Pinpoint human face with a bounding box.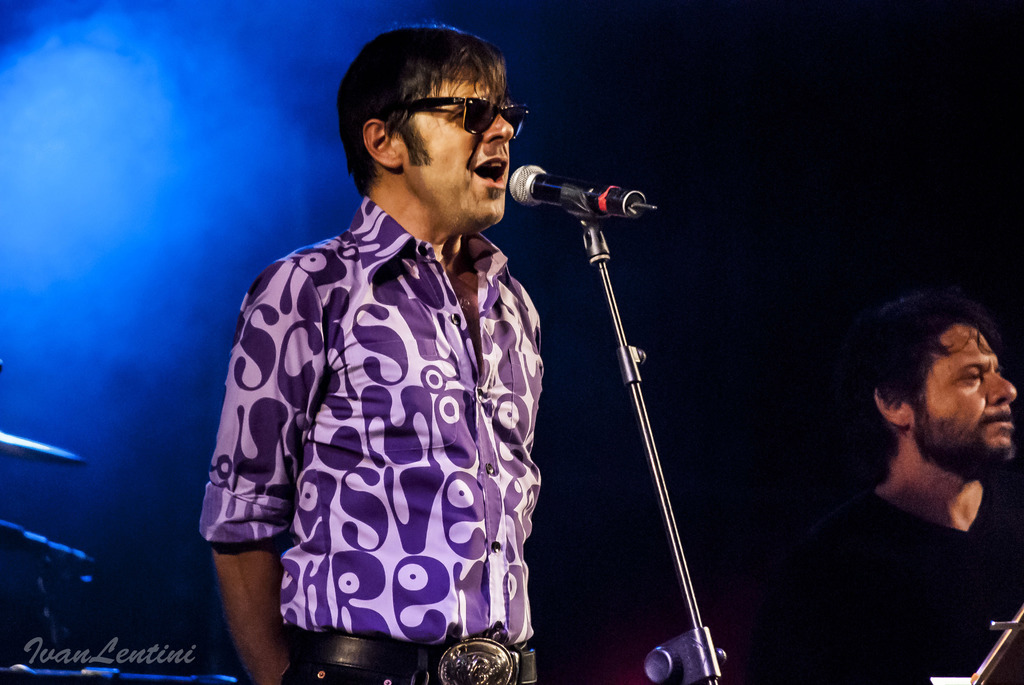
(left=404, top=70, right=513, bottom=225).
